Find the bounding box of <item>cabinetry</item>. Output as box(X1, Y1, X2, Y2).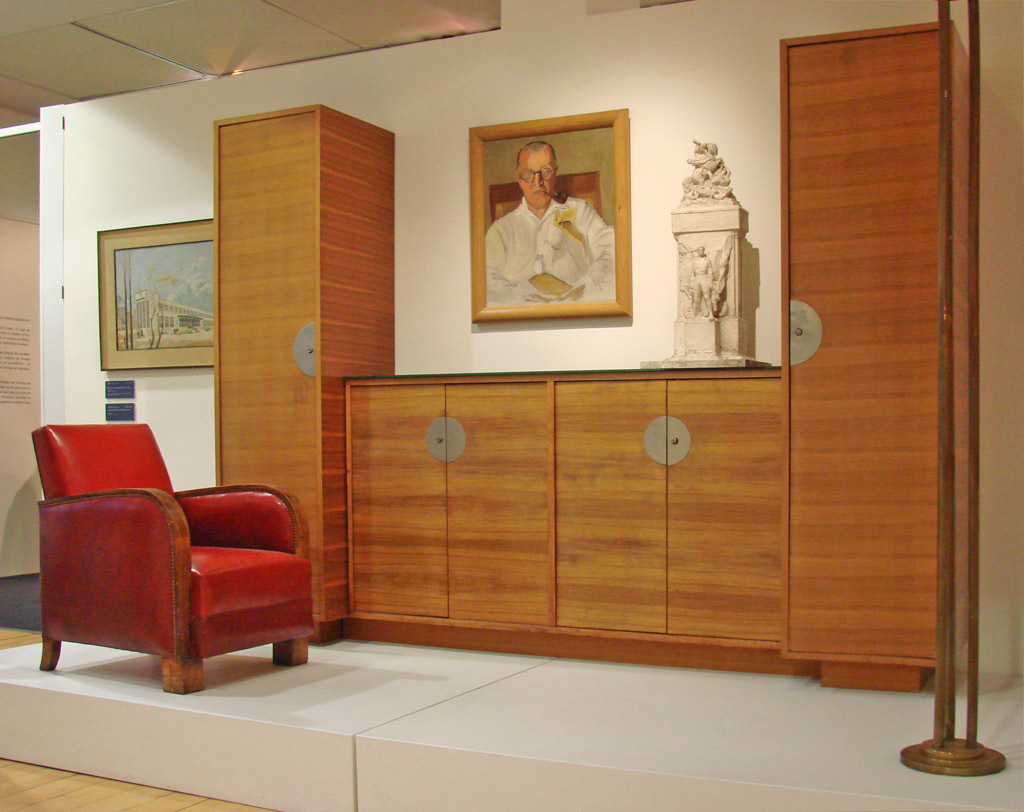
box(782, 18, 971, 697).
